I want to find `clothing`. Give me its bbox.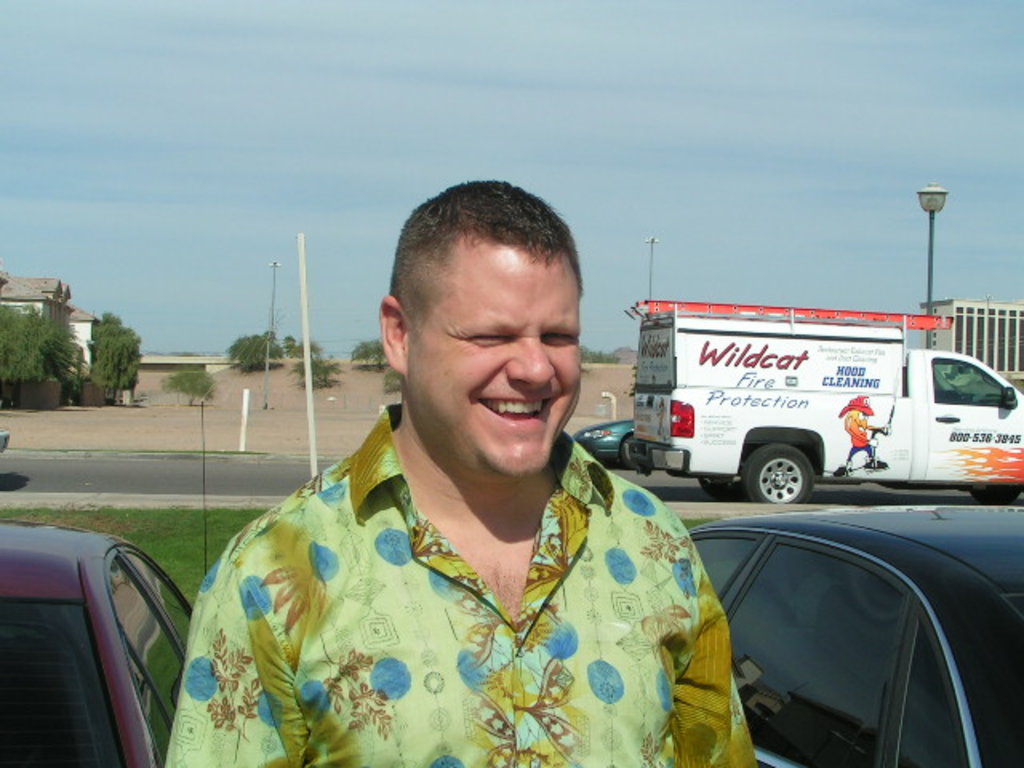
BBox(181, 419, 728, 754).
